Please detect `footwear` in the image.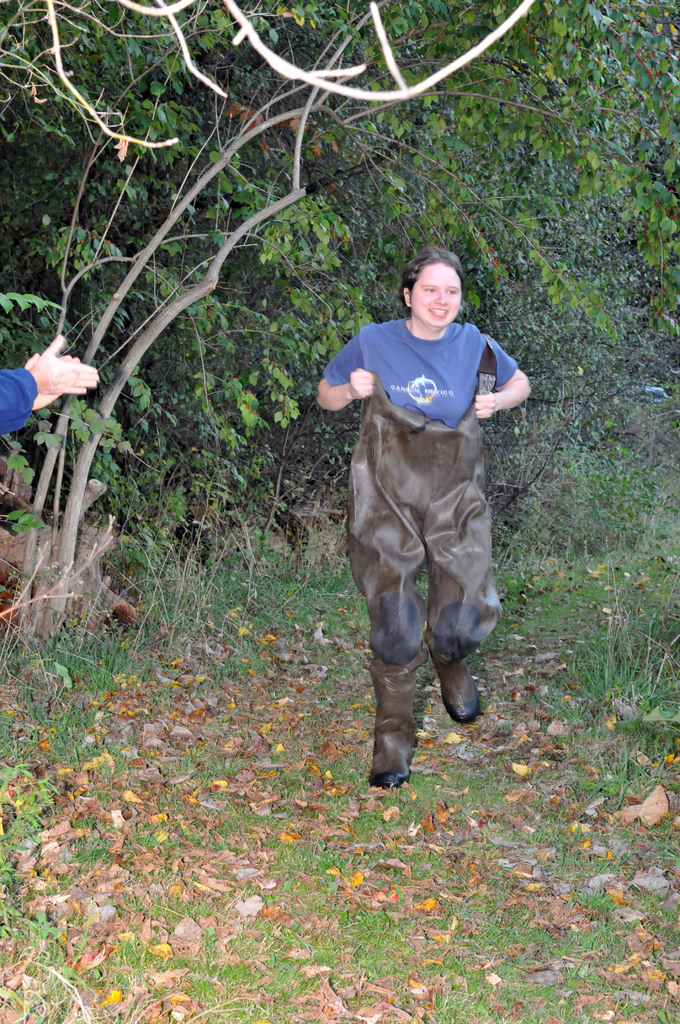
(x1=359, y1=725, x2=421, y2=781).
